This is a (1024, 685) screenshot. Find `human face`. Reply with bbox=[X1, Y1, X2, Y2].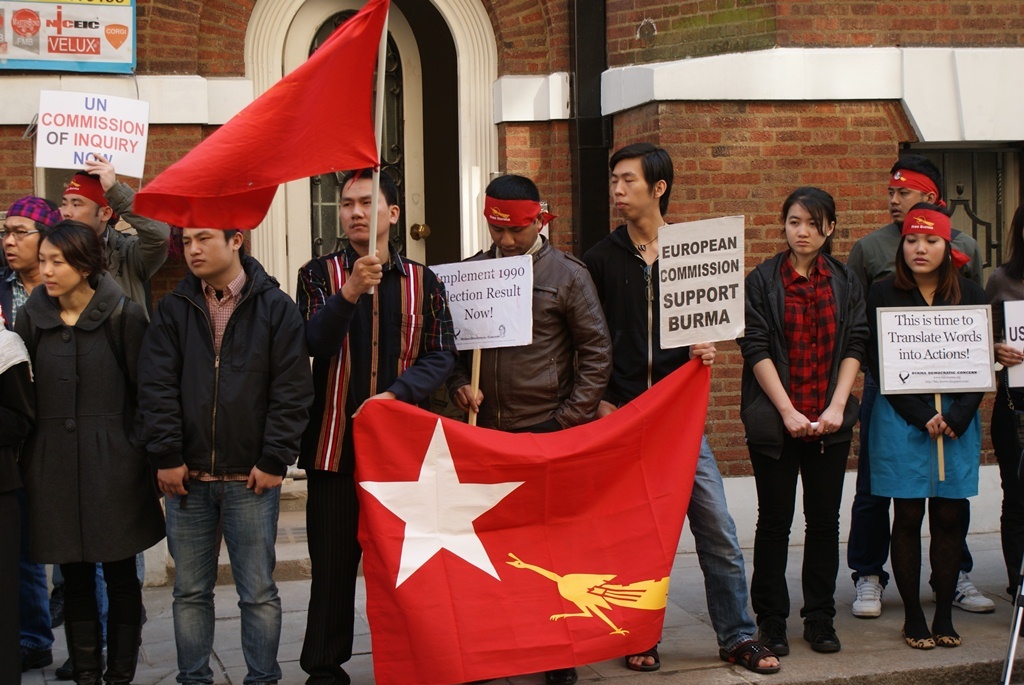
bbox=[488, 225, 539, 258].
